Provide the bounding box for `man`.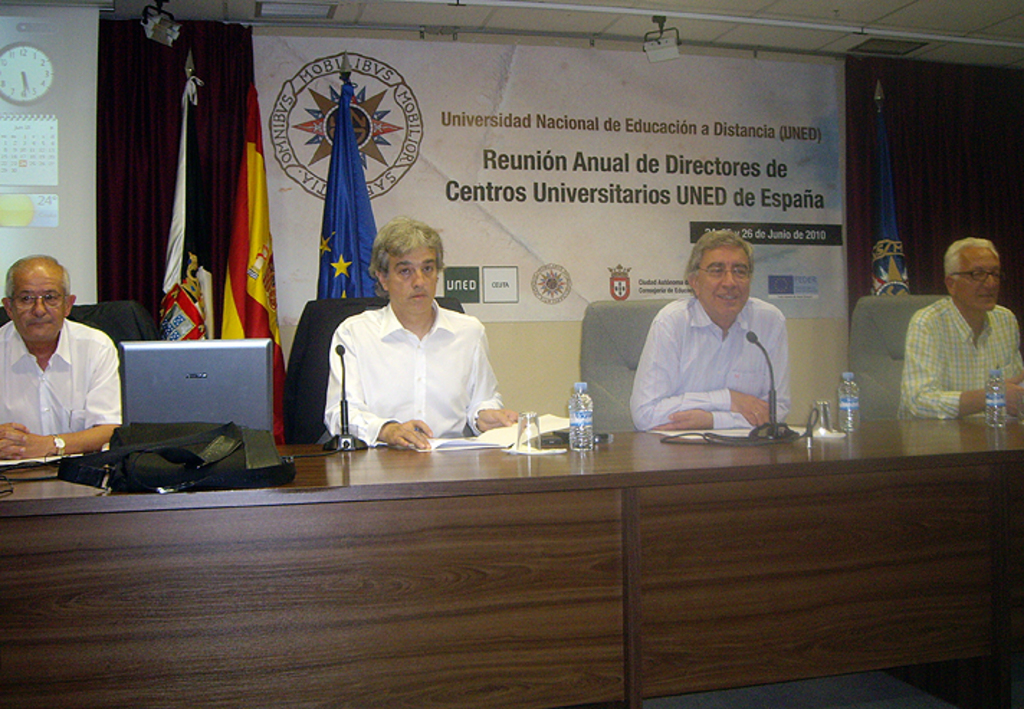
[4, 255, 128, 483].
